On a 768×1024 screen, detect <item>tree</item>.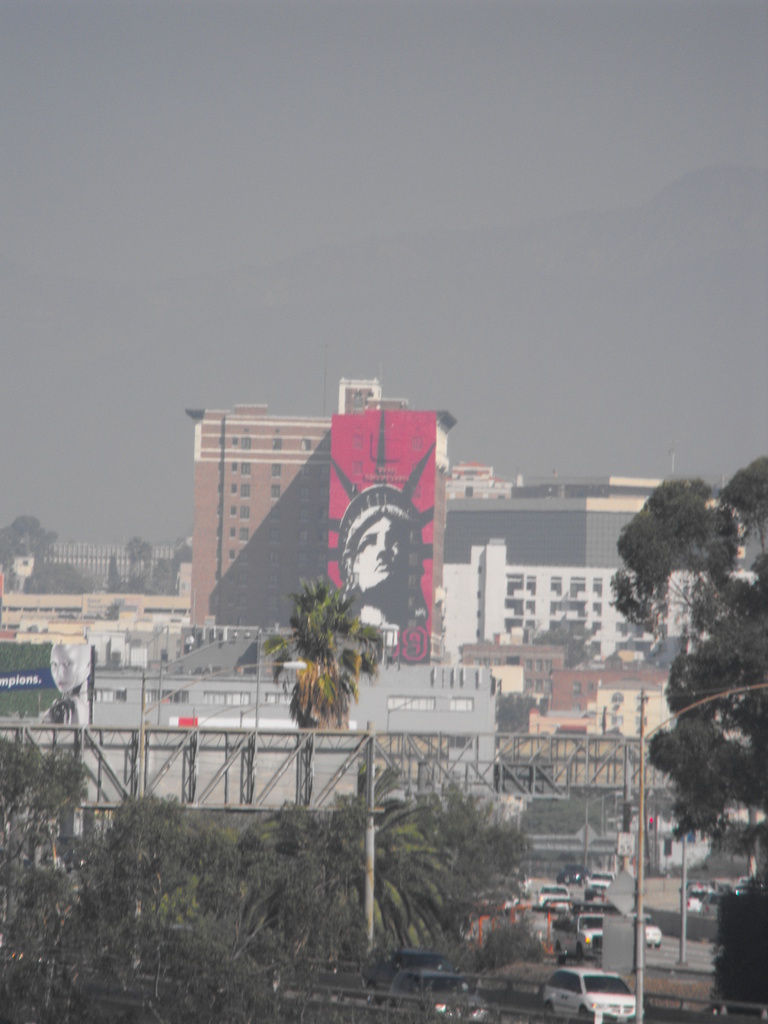
[32,555,83,600].
